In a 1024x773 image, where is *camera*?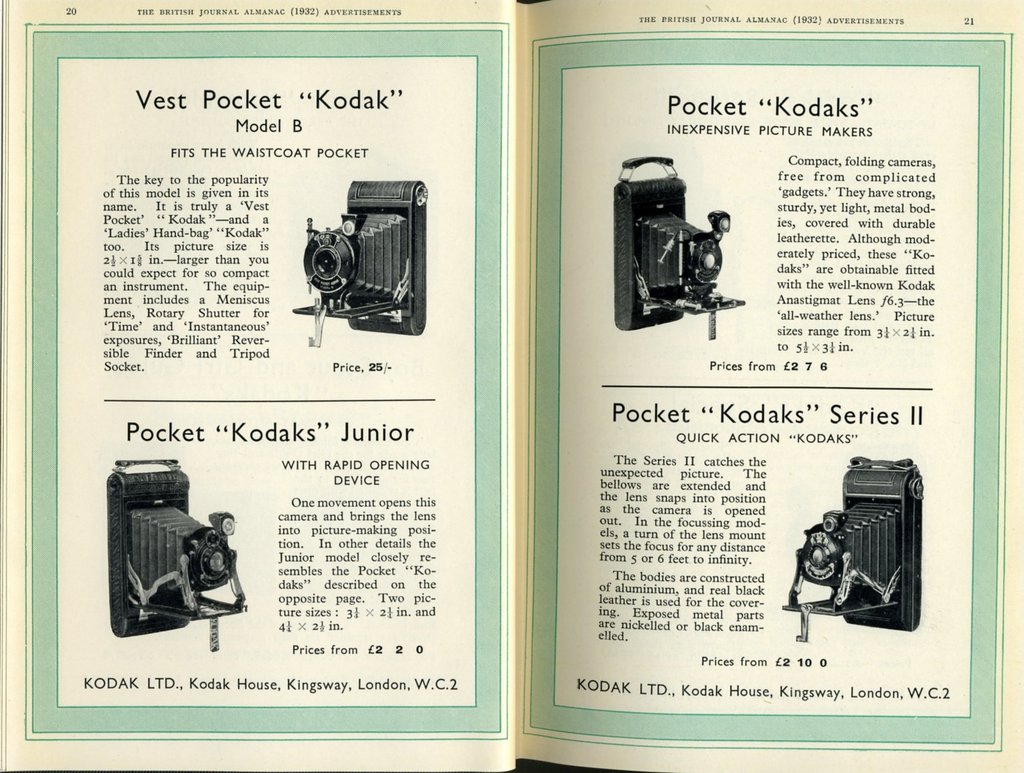
784/457/921/646.
